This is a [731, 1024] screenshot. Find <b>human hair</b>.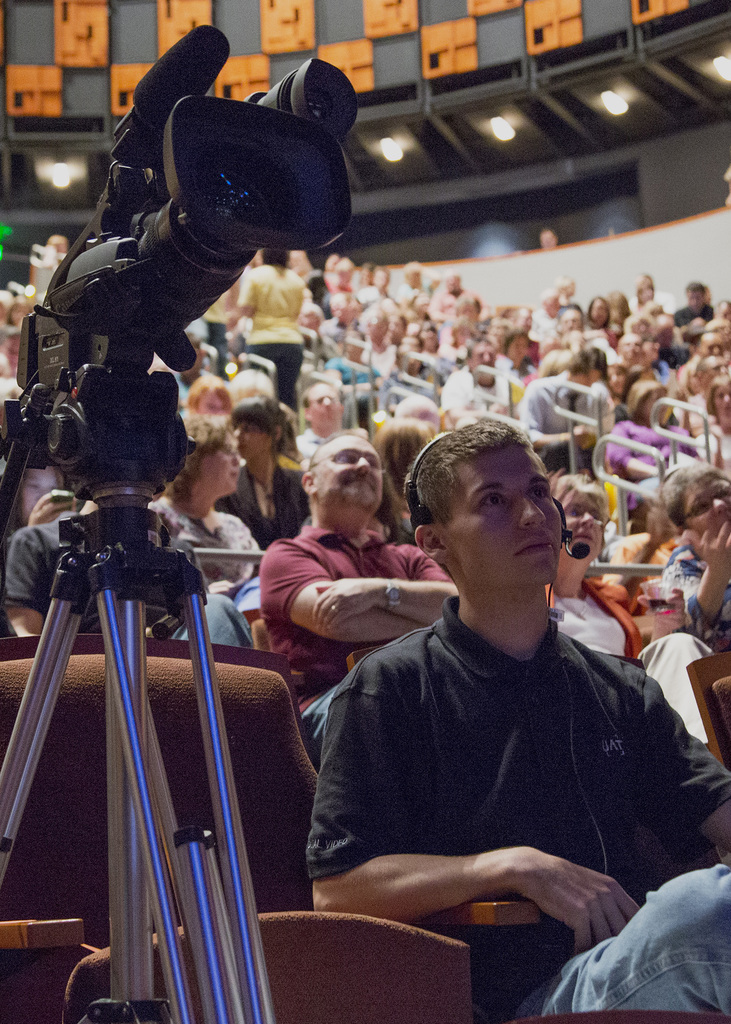
Bounding box: [left=625, top=463, right=690, bottom=582].
